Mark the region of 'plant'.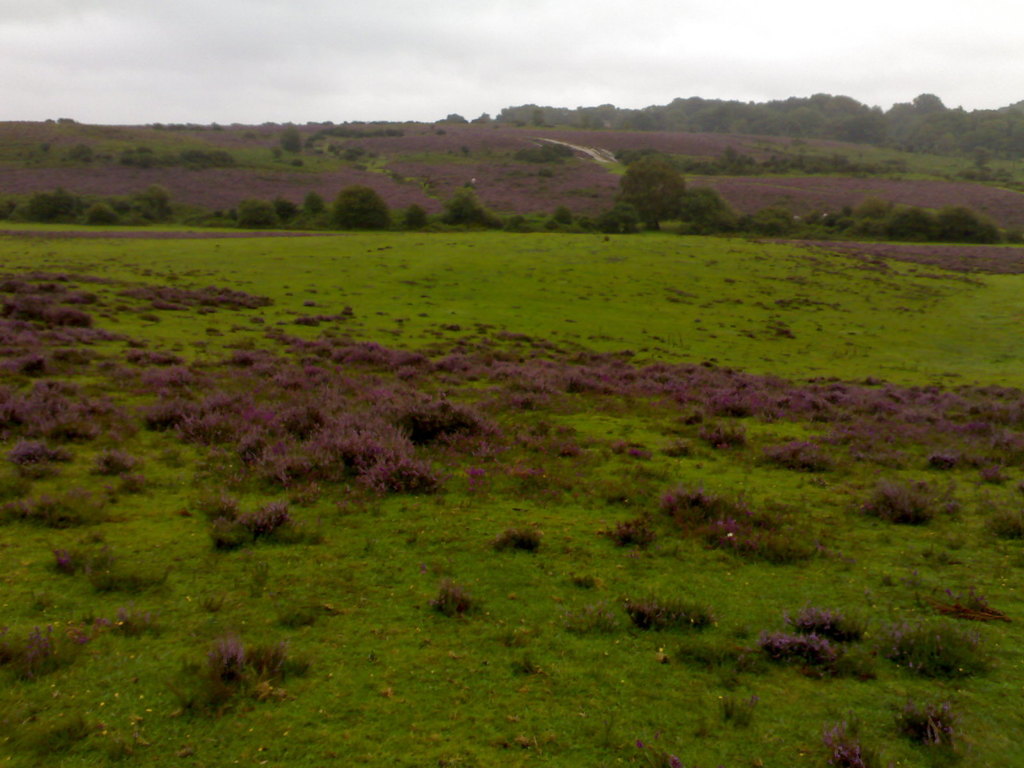
Region: <box>489,525,542,552</box>.
